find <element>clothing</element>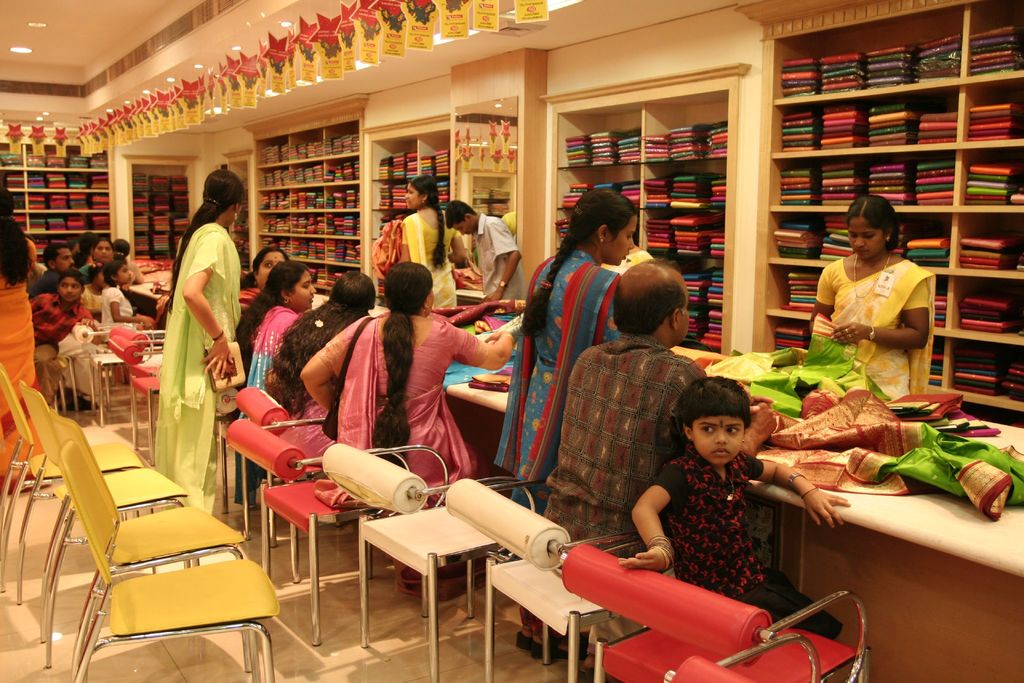
pyautogui.locateOnScreen(473, 214, 516, 303)
